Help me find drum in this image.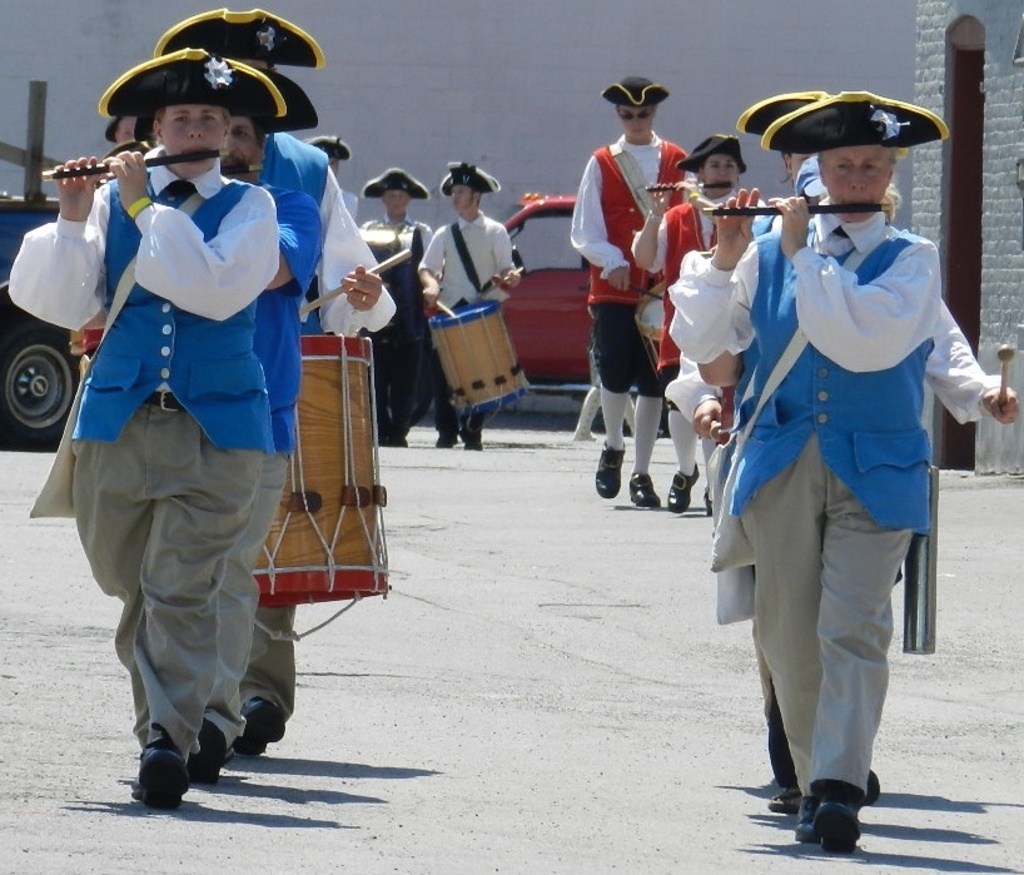
Found it: bbox=[399, 248, 530, 386].
